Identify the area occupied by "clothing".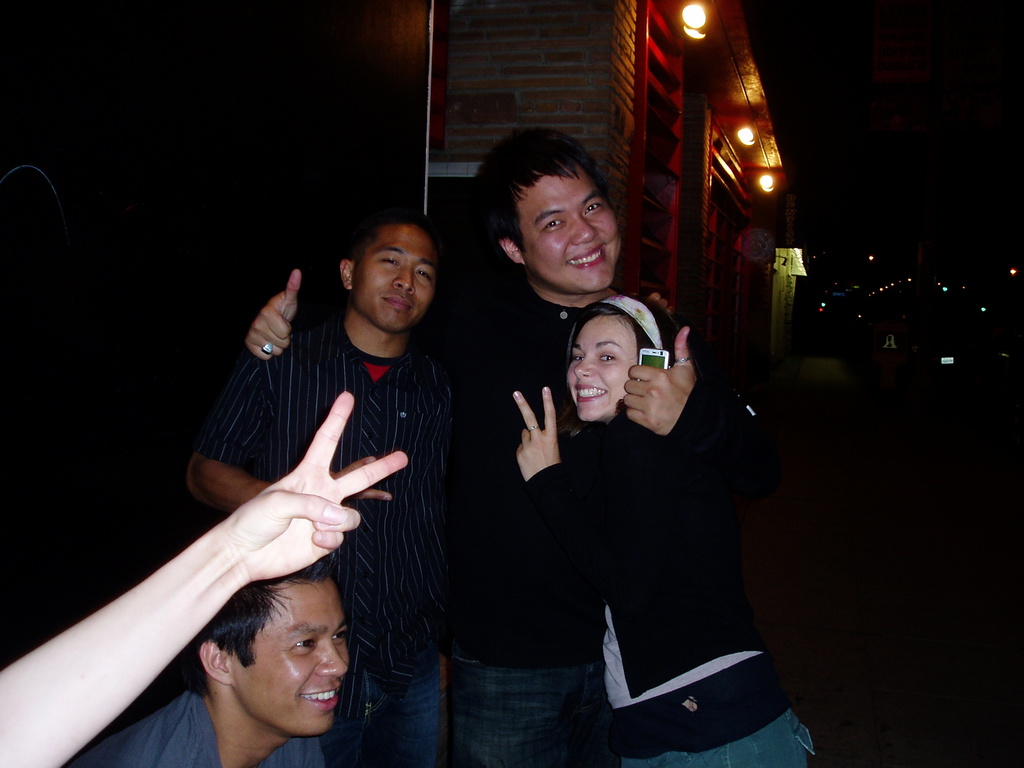
Area: (x1=65, y1=691, x2=323, y2=767).
